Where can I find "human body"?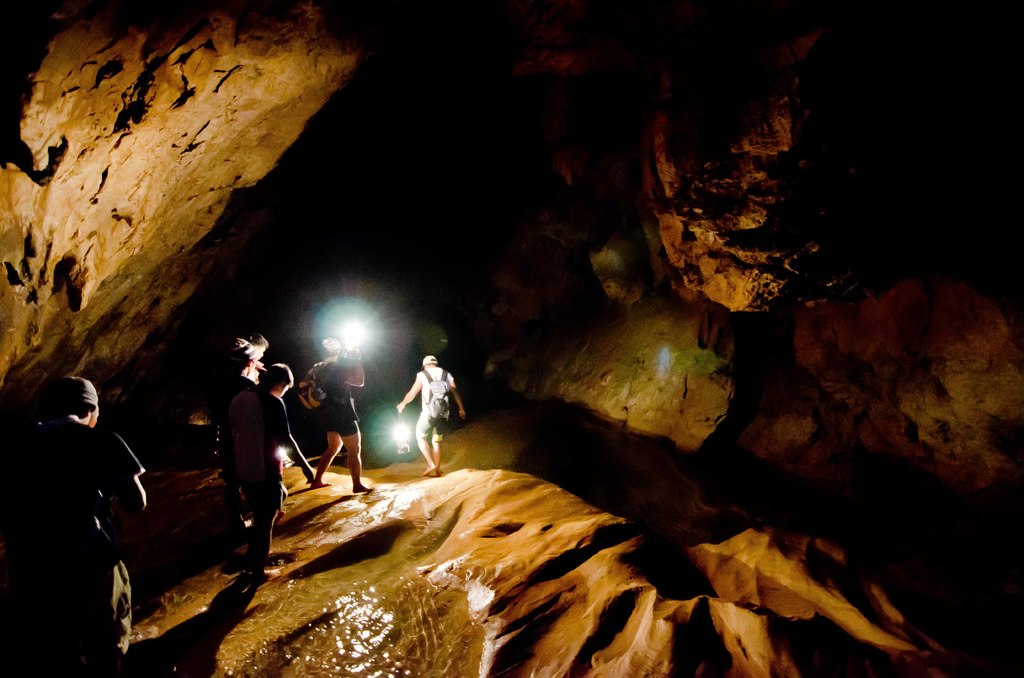
You can find it at pyautogui.locateOnScreen(301, 347, 373, 499).
